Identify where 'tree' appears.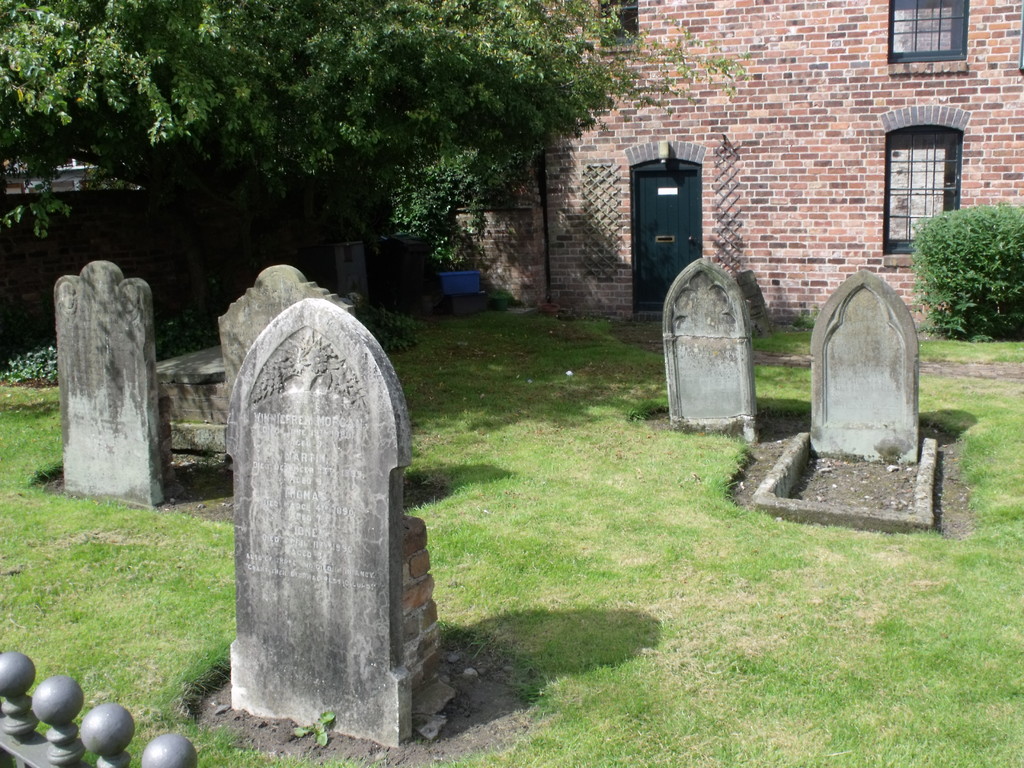
Appears at pyautogui.locateOnScreen(0, 0, 760, 270).
